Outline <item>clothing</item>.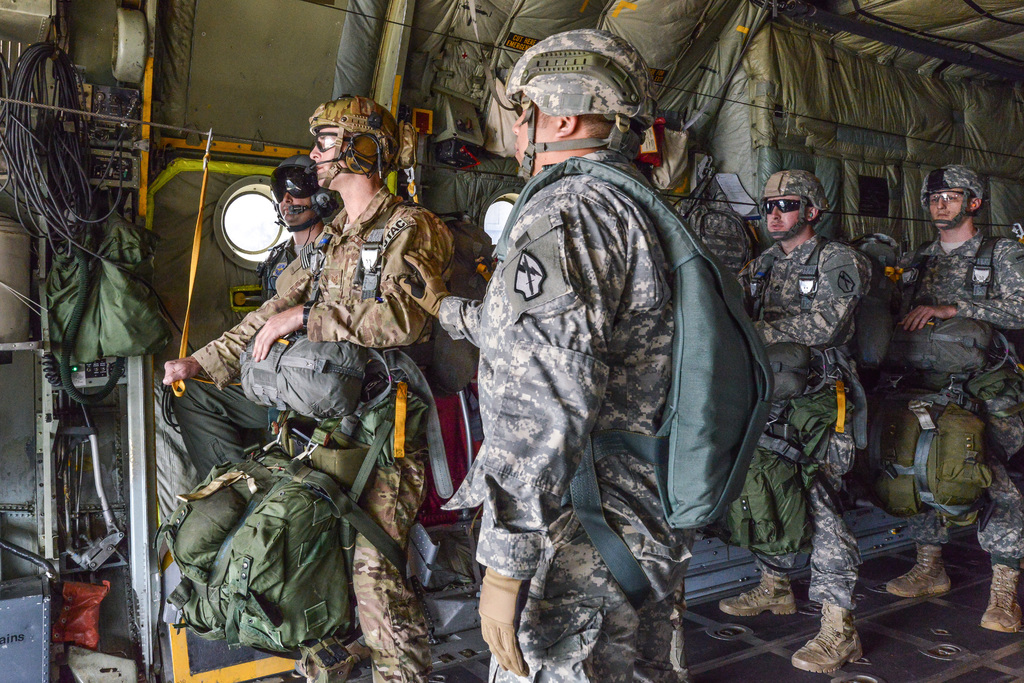
Outline: 186/185/456/682.
